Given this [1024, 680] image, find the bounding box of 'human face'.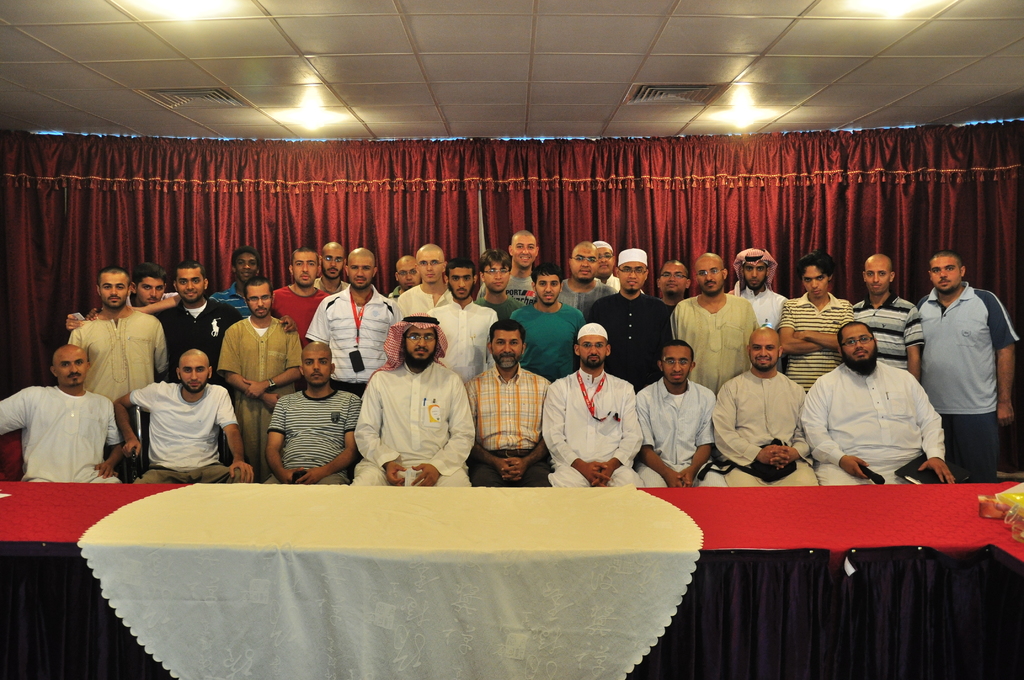
bbox(347, 257, 376, 291).
